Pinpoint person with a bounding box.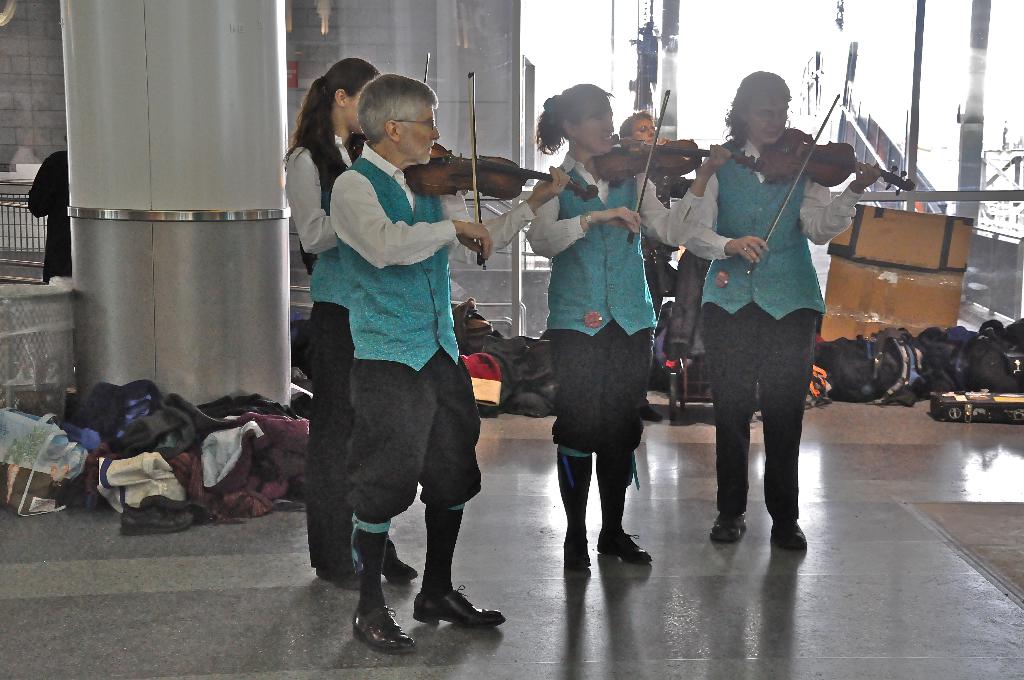
[690,66,850,579].
